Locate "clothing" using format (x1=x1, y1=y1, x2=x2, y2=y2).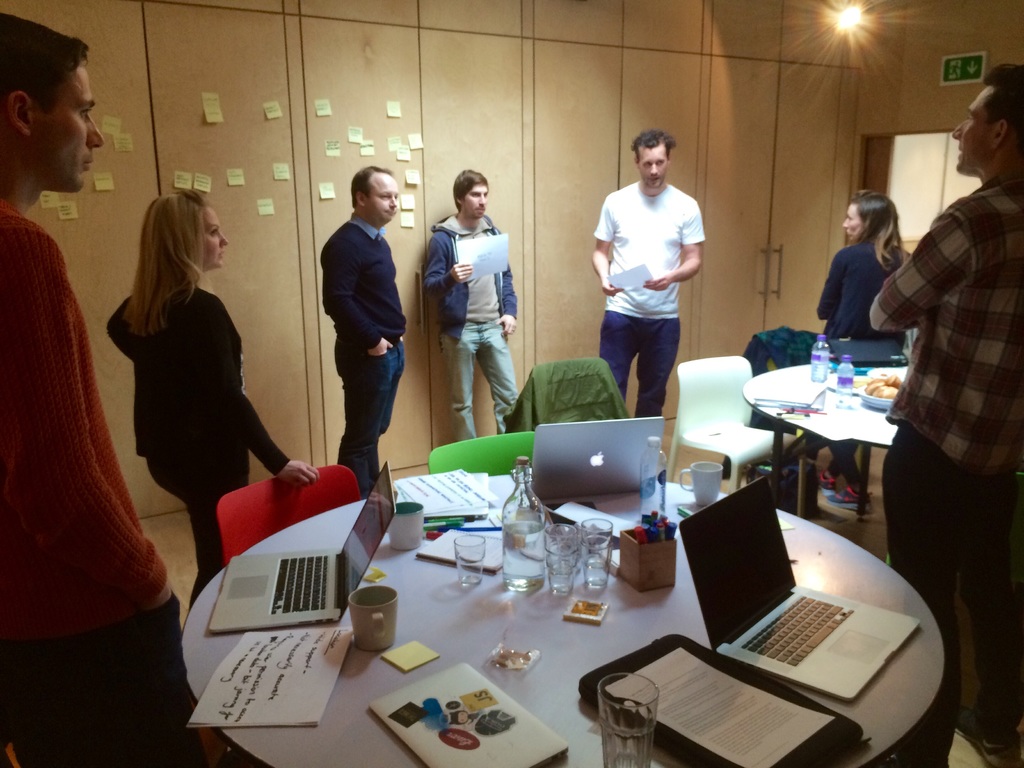
(x1=108, y1=287, x2=291, y2=600).
